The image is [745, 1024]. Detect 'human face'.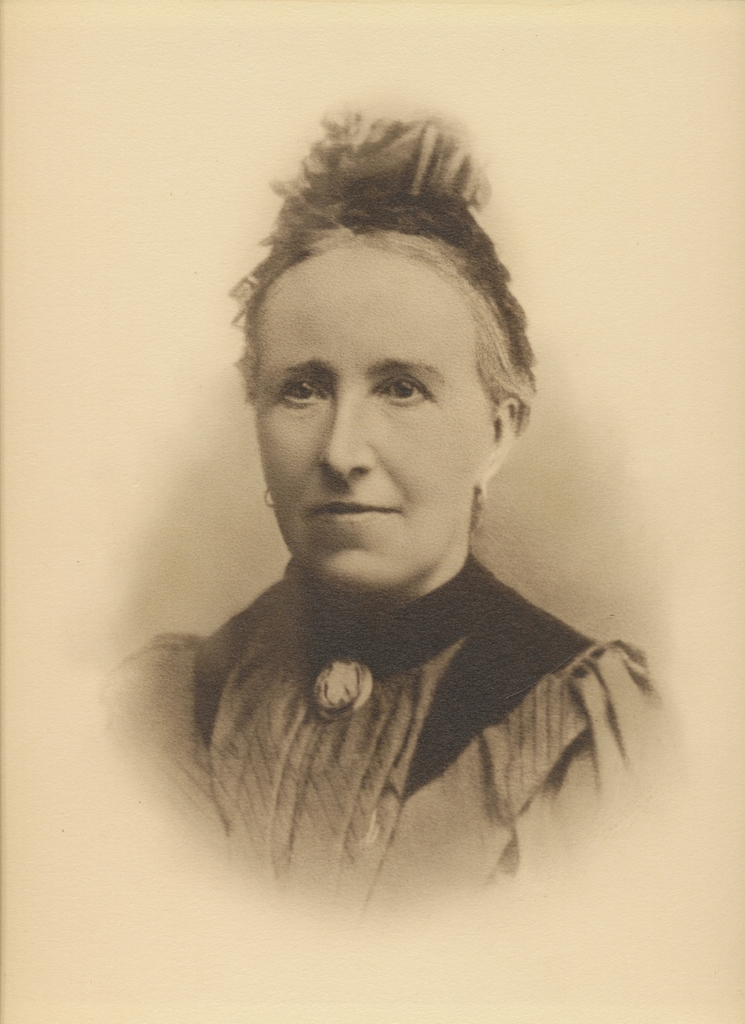
Detection: 258:253:482:594.
